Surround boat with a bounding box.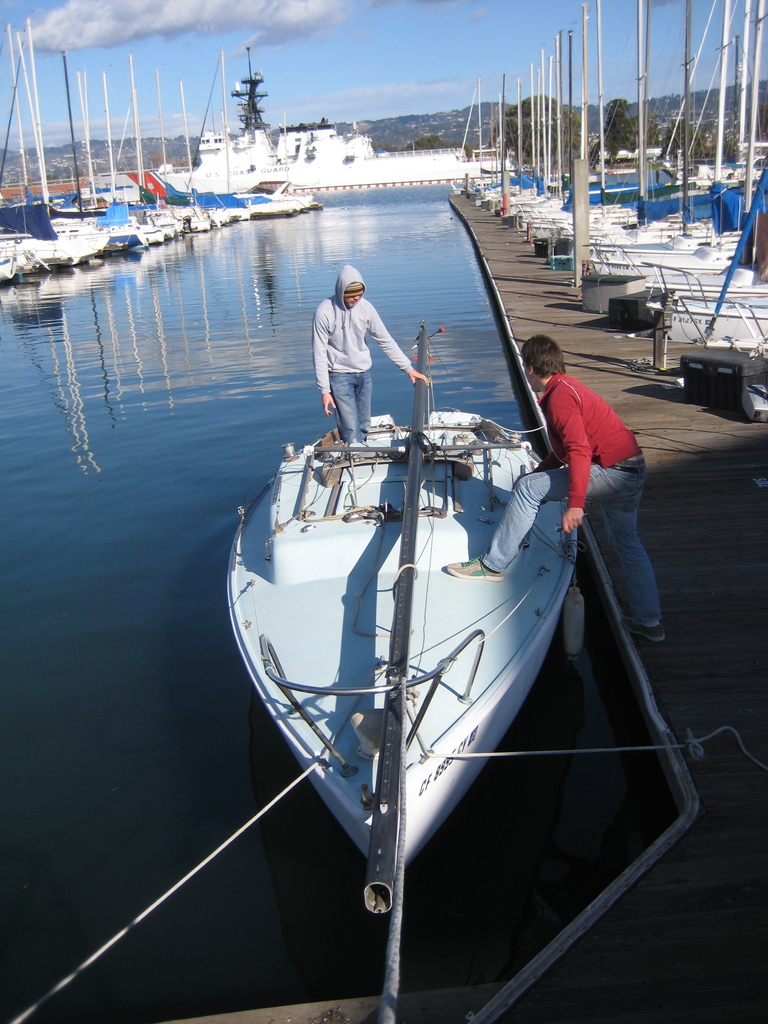
<bbox>189, 229, 673, 984</bbox>.
